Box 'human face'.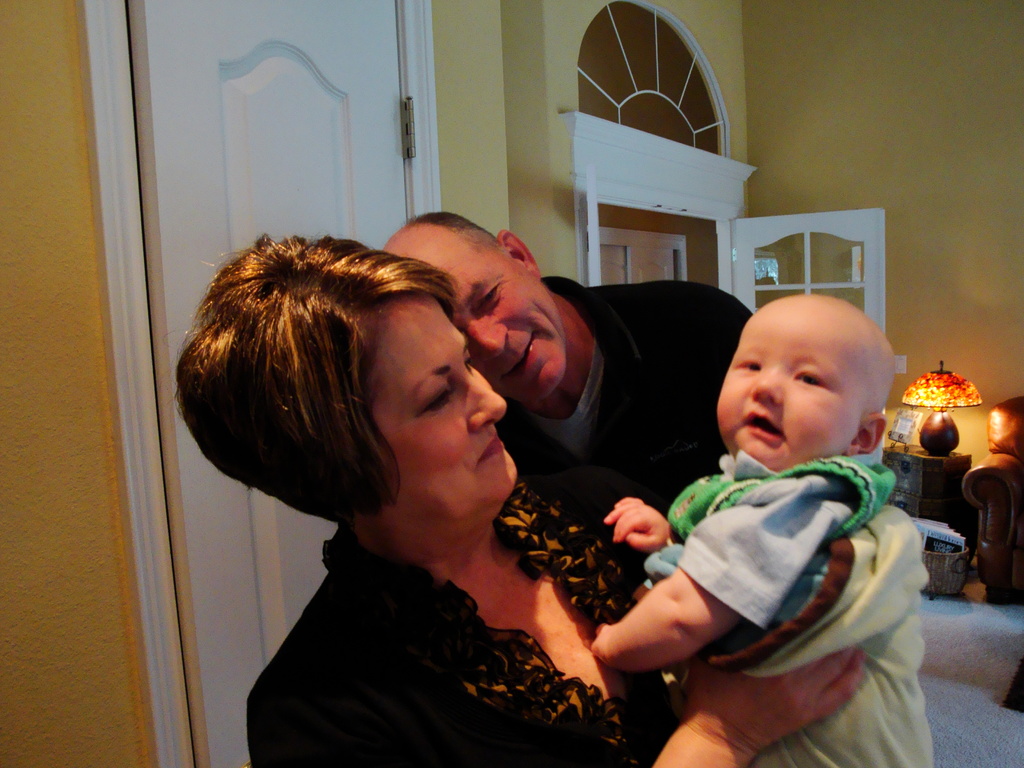
<region>376, 299, 520, 516</region>.
